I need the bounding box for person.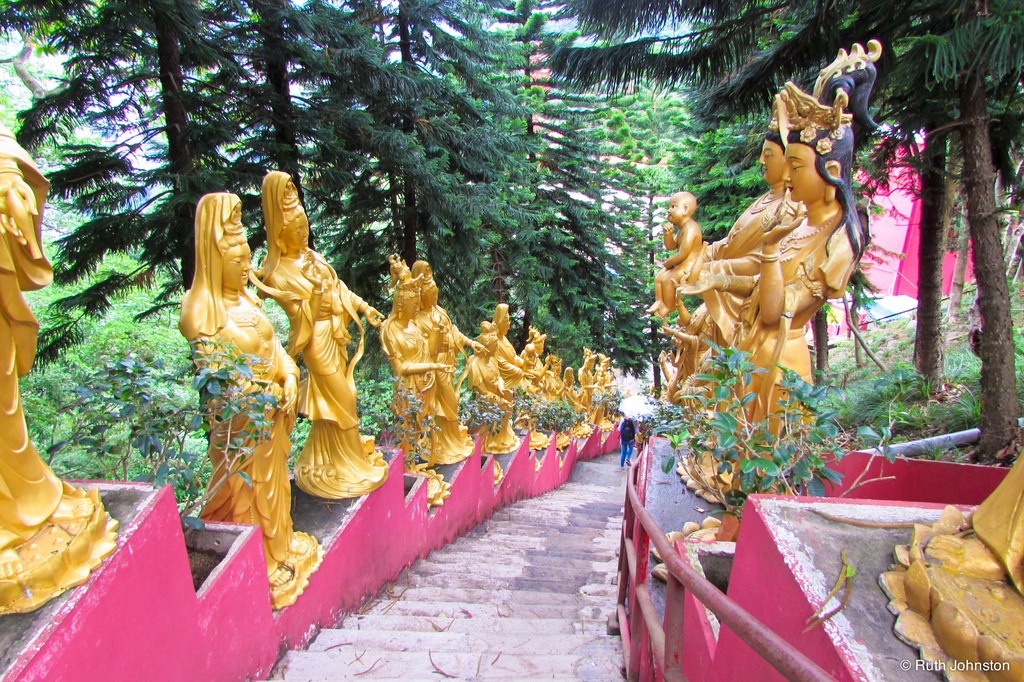
Here it is: [574,343,600,436].
